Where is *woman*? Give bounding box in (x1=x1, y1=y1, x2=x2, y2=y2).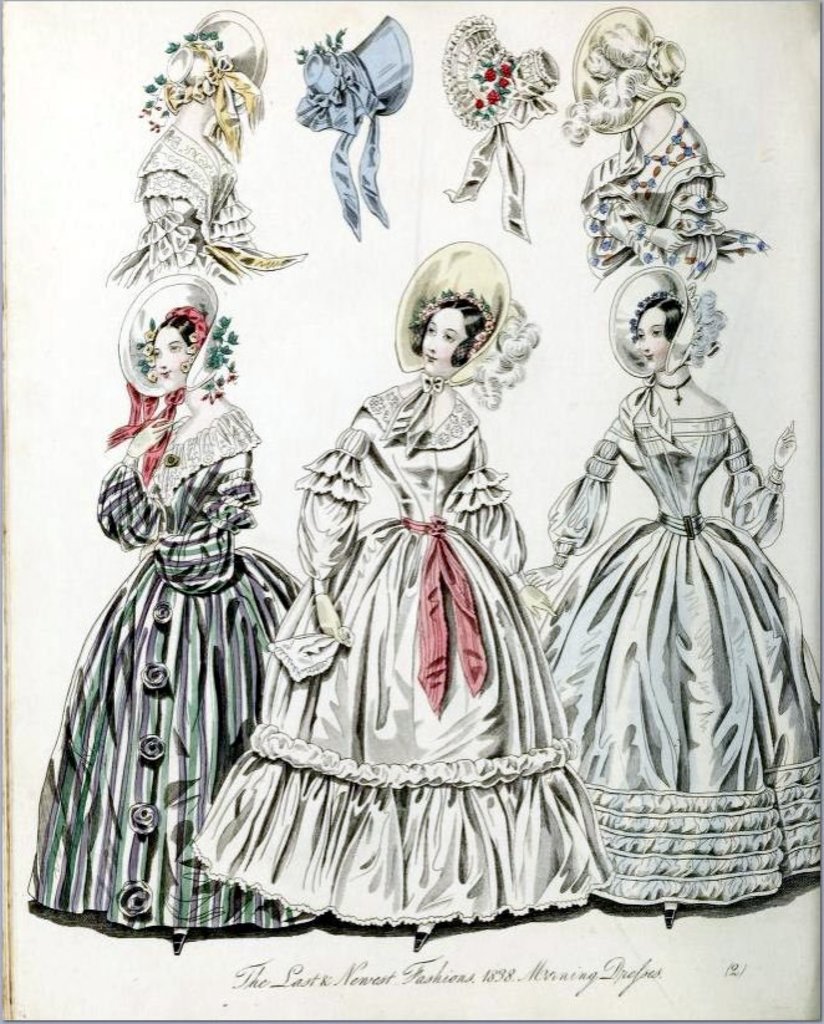
(x1=553, y1=264, x2=823, y2=929).
